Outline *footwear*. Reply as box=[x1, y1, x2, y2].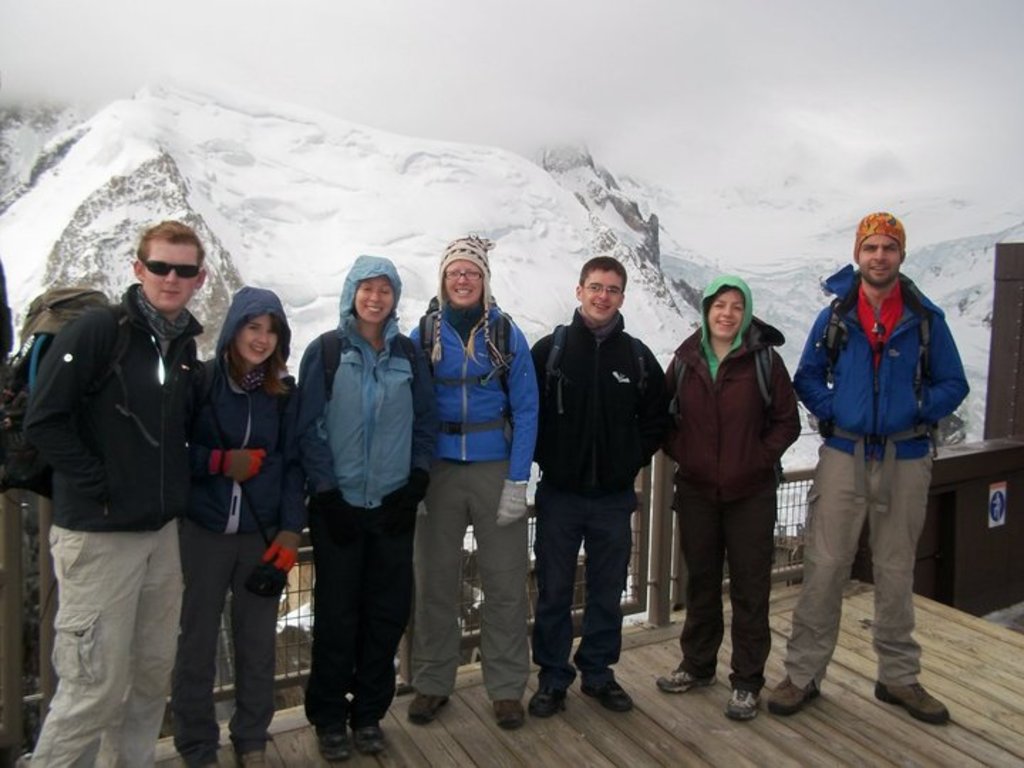
box=[529, 671, 575, 718].
